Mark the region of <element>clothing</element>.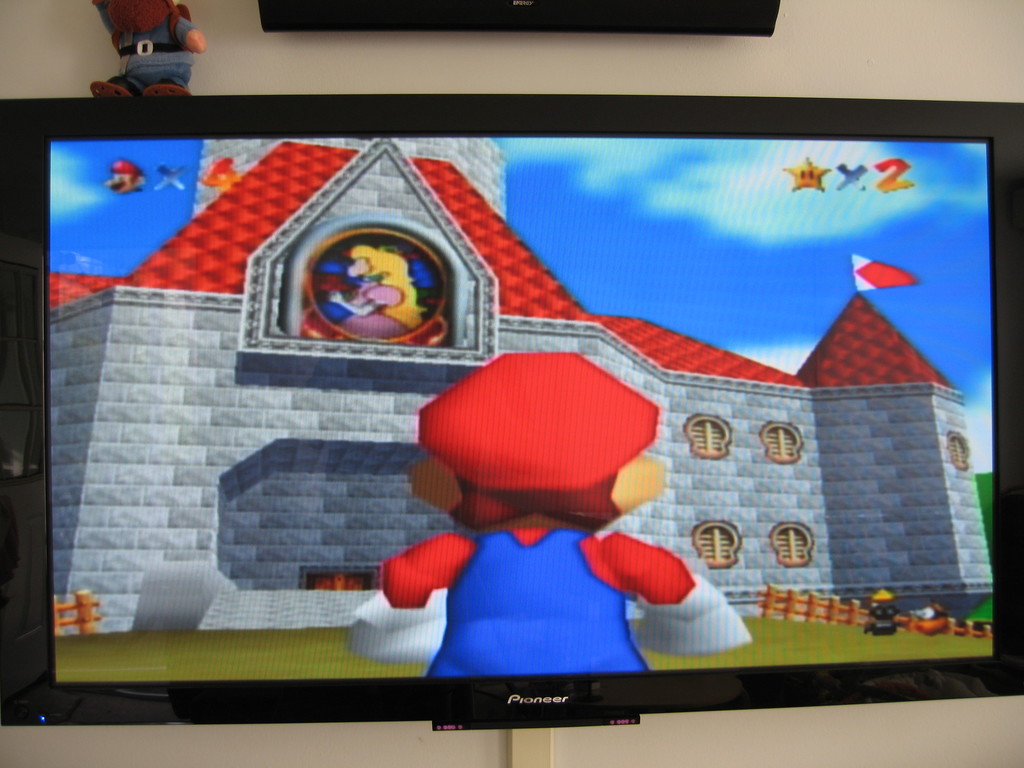
Region: {"left": 338, "top": 282, "right": 410, "bottom": 338}.
